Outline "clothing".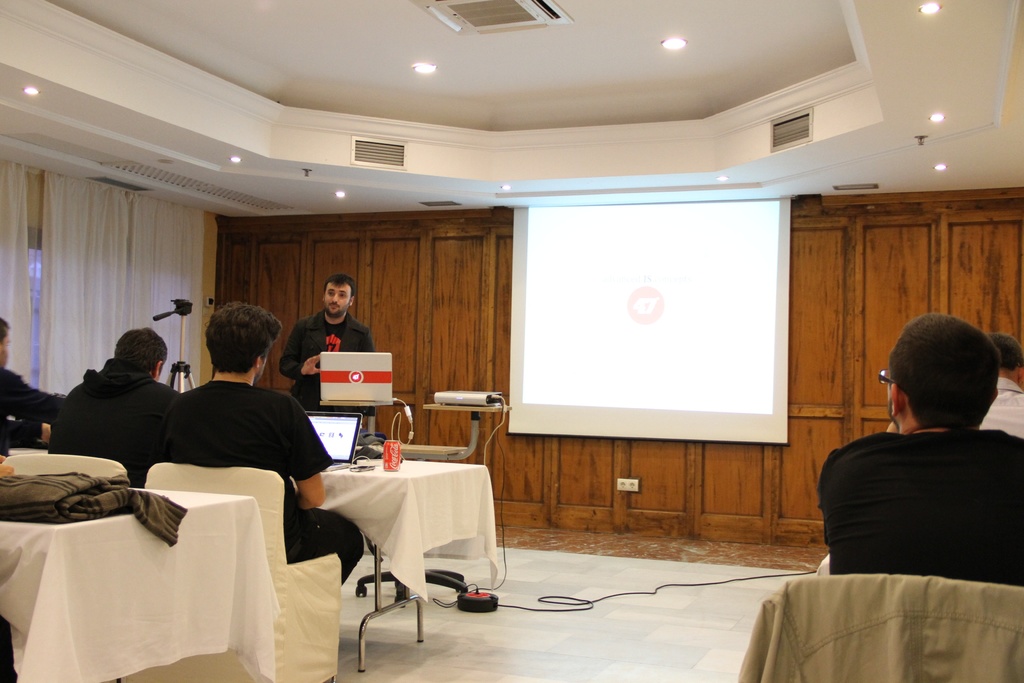
Outline: 804, 427, 1023, 588.
